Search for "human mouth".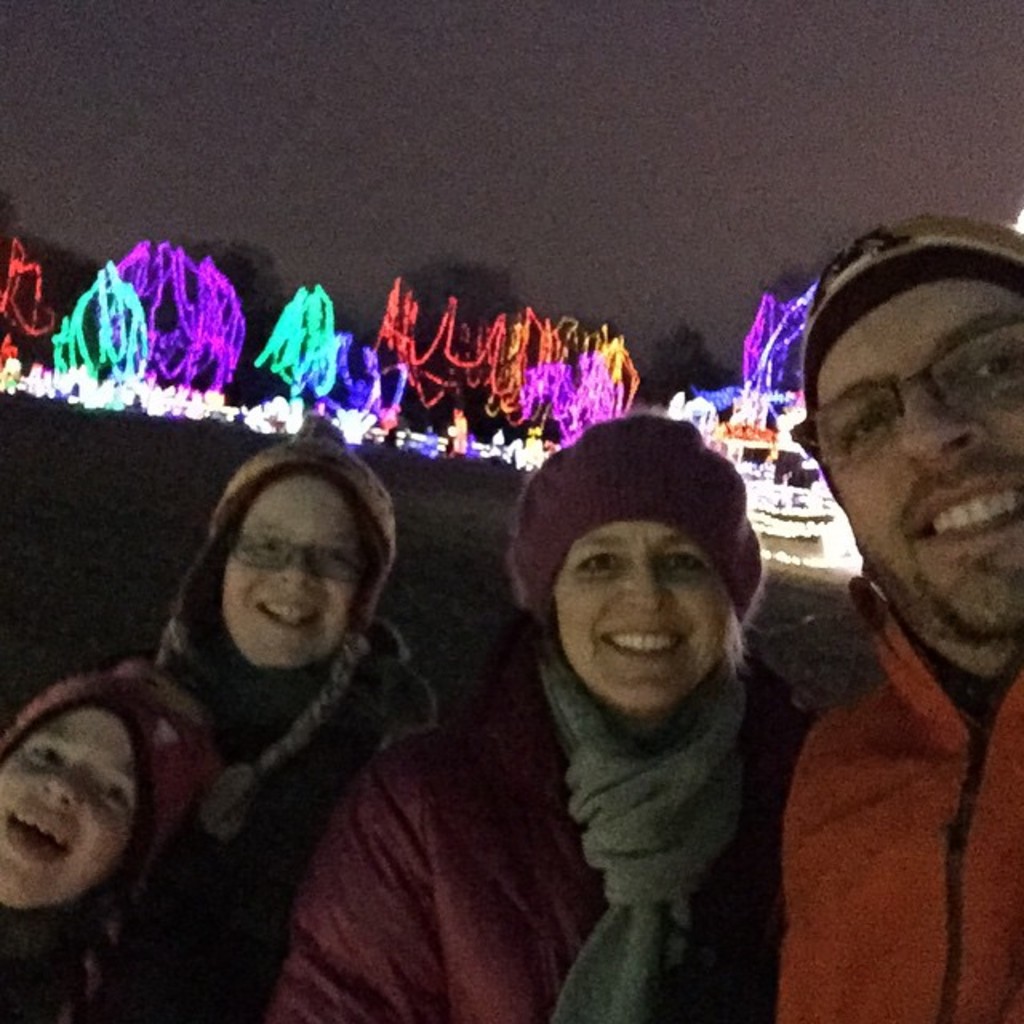
Found at 909:472:1022:547.
